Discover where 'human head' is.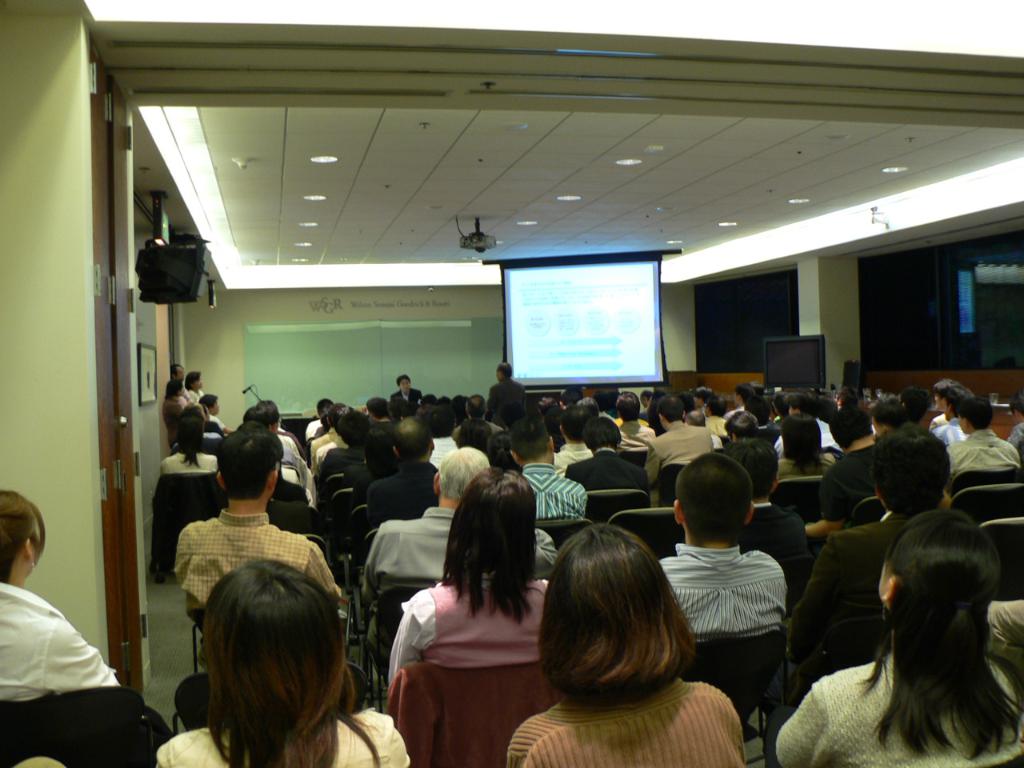
Discovered at {"x1": 507, "y1": 418, "x2": 558, "y2": 462}.
